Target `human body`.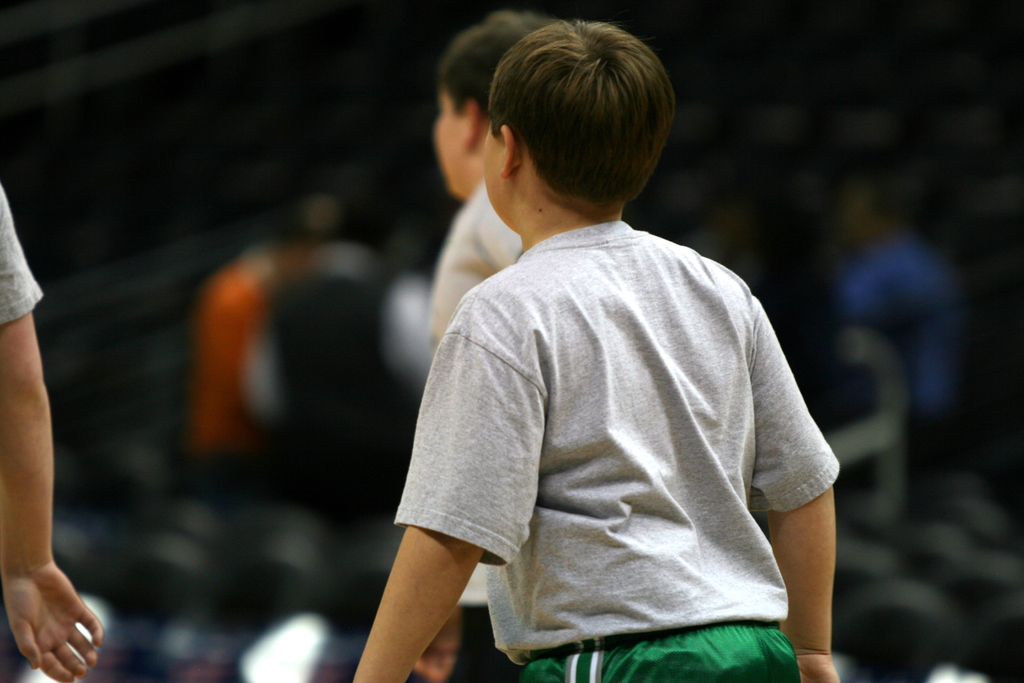
Target region: 427:3:558:334.
